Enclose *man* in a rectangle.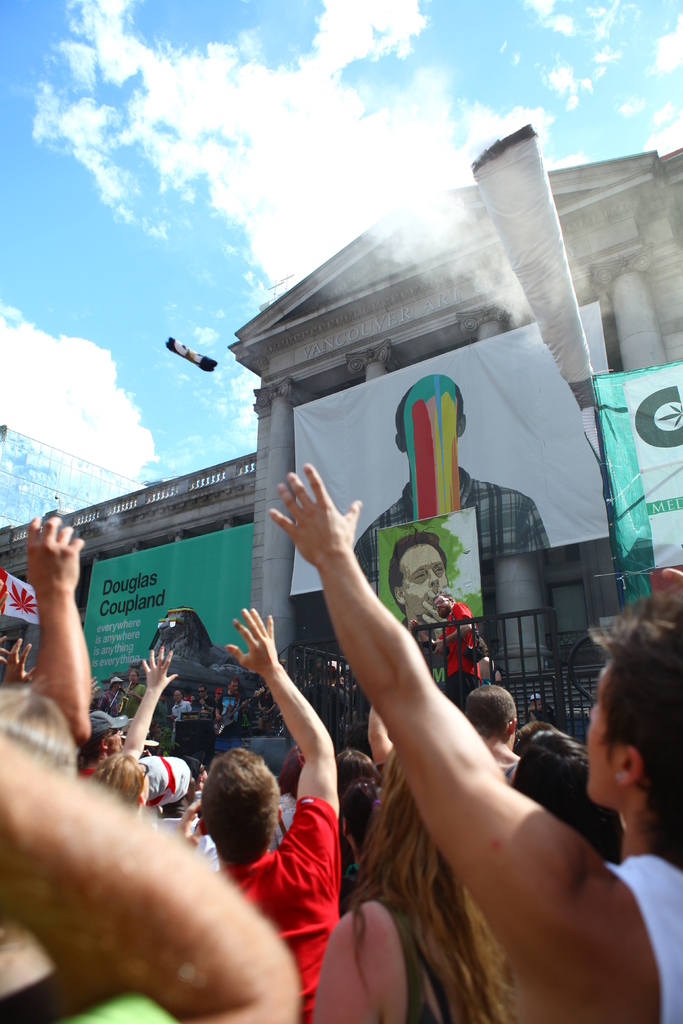
[210,609,336,1023].
